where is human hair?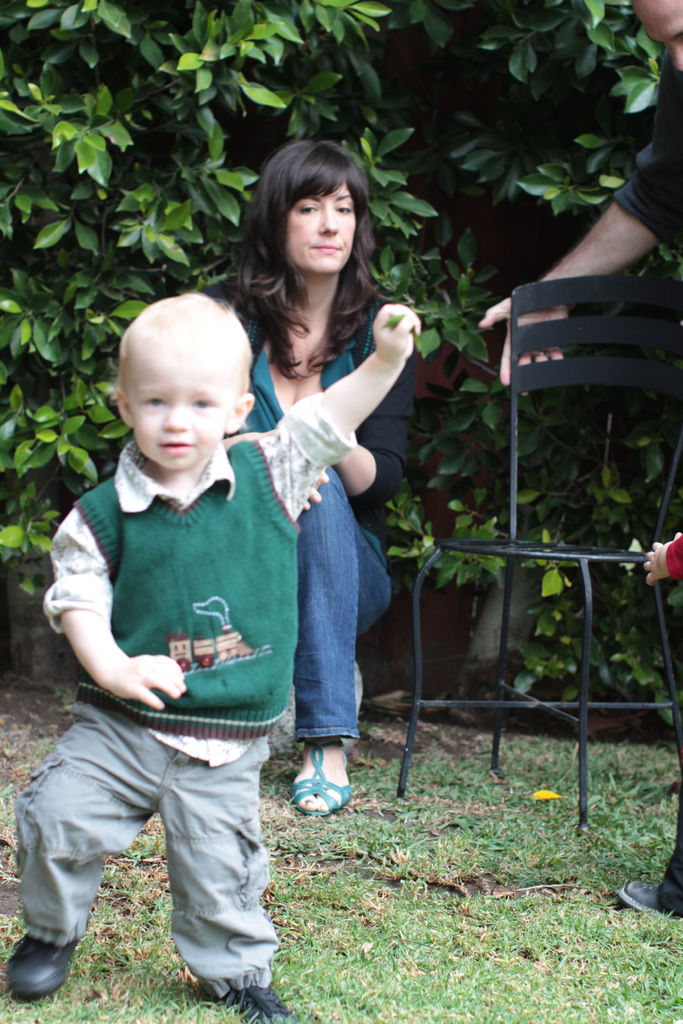
region(117, 297, 251, 400).
